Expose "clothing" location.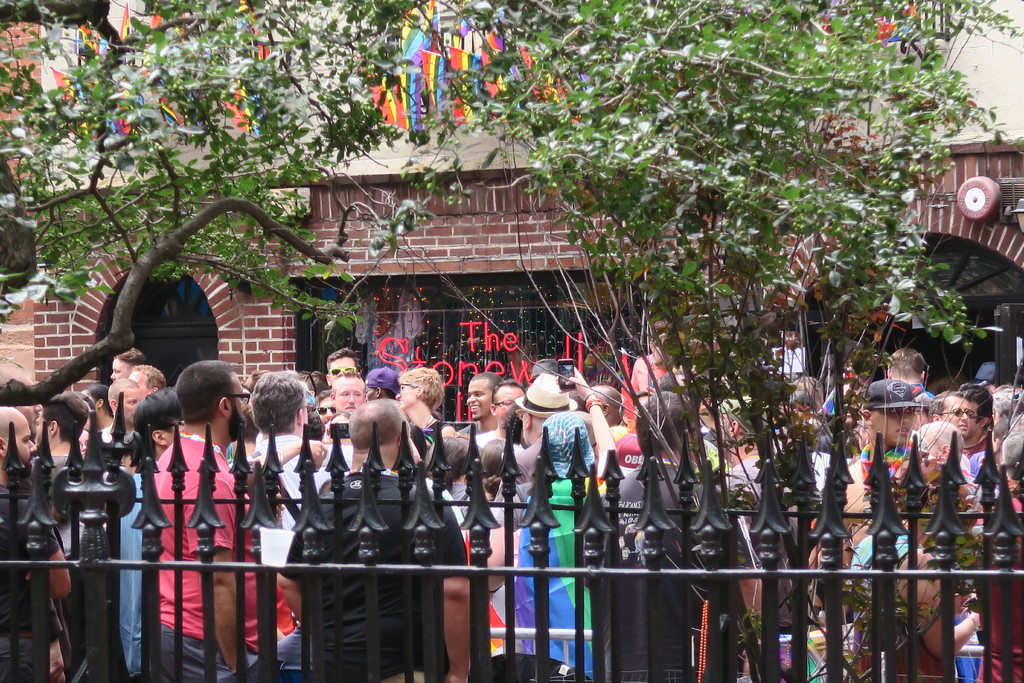
Exposed at box(243, 438, 348, 645).
